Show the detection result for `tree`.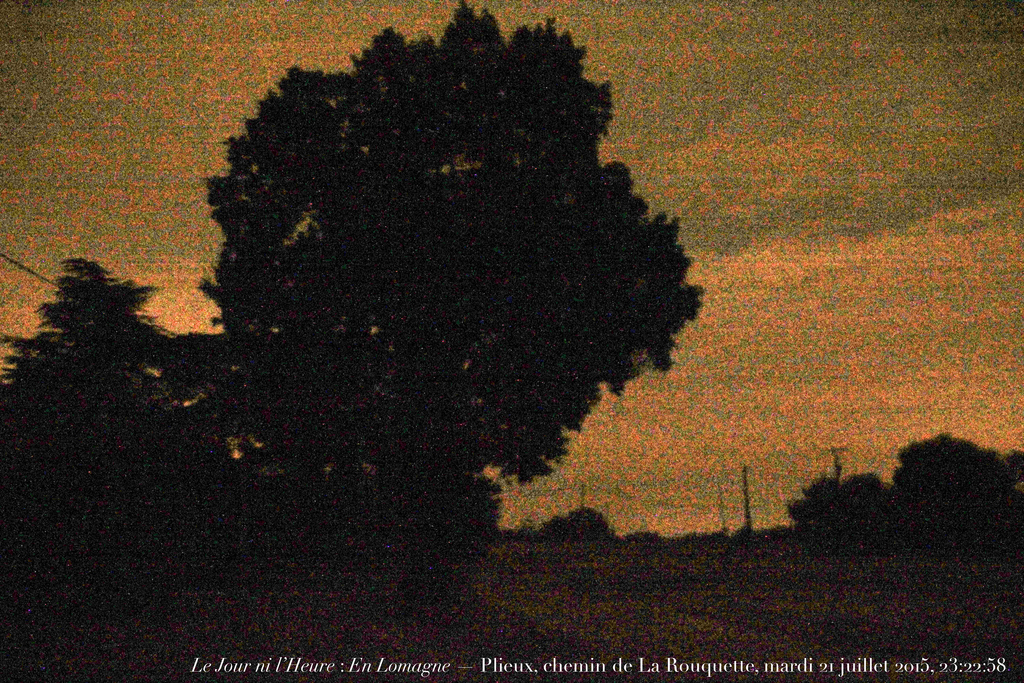
{"left": 901, "top": 423, "right": 1023, "bottom": 550}.
